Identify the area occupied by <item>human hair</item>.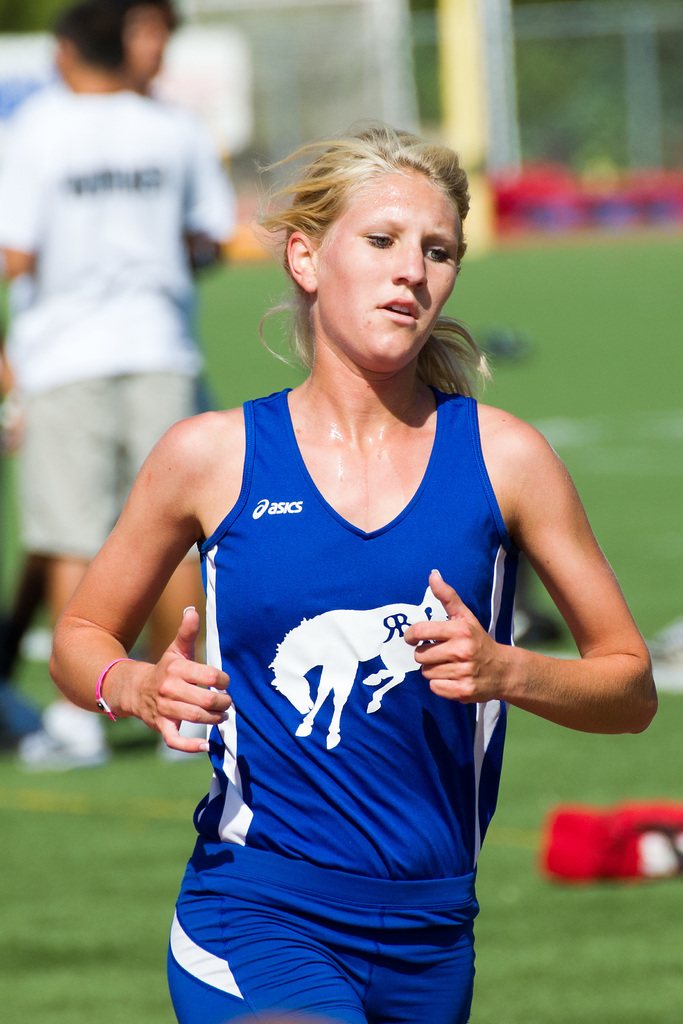
Area: [x1=115, y1=0, x2=177, y2=31].
